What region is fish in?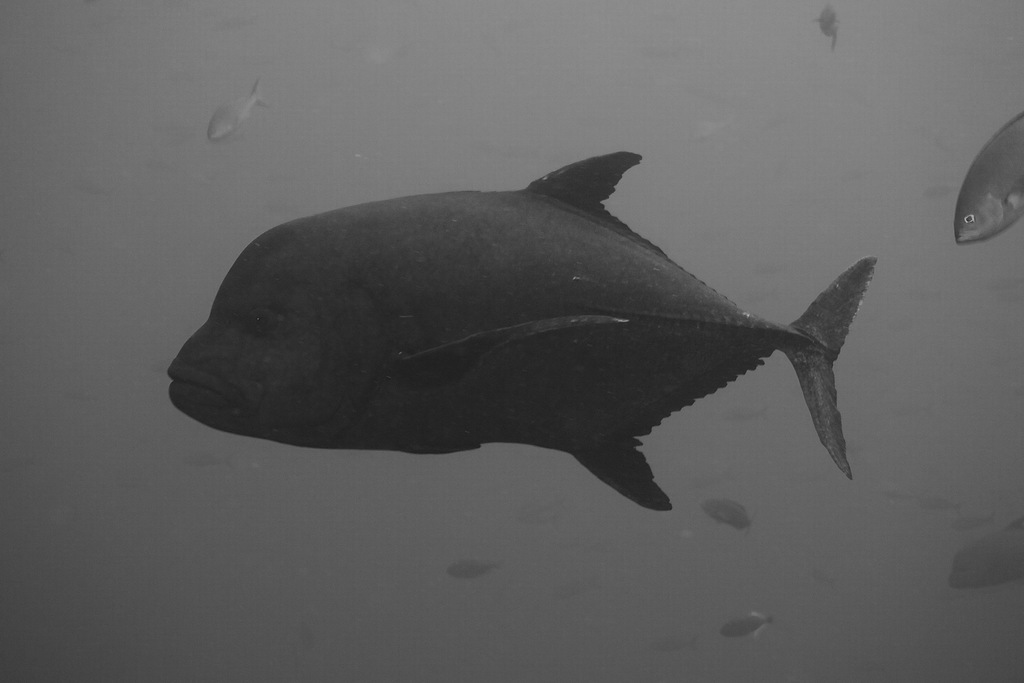
[202, 73, 278, 138].
